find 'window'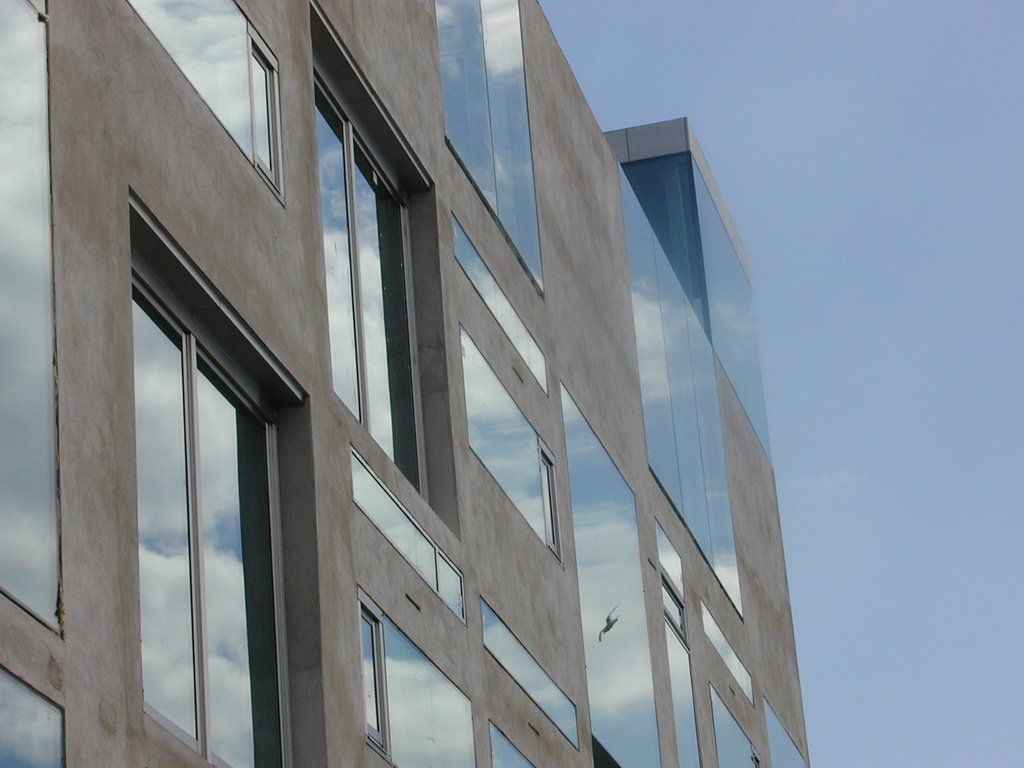
<region>619, 156, 747, 621</region>
